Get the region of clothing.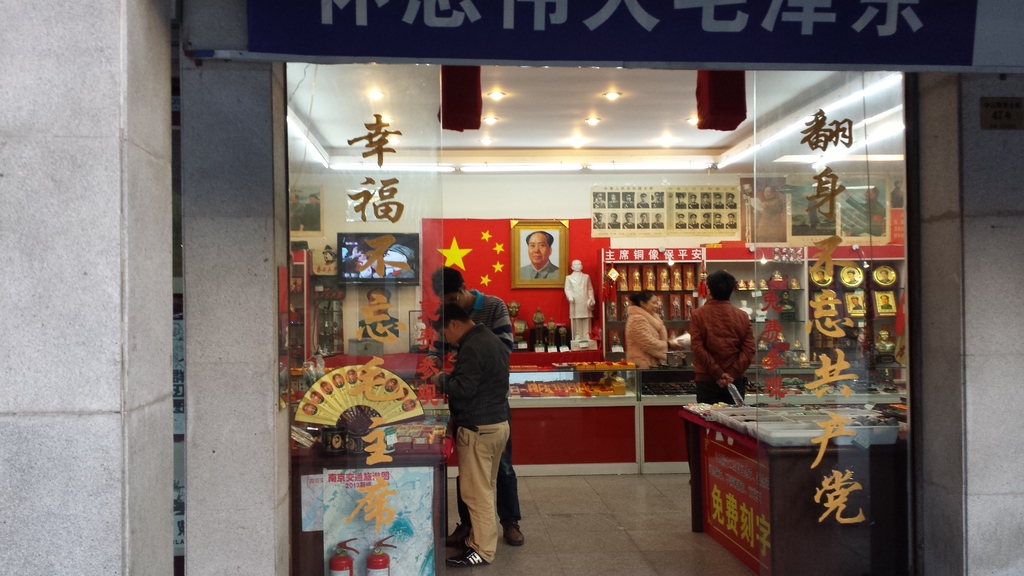
666 295 681 316.
